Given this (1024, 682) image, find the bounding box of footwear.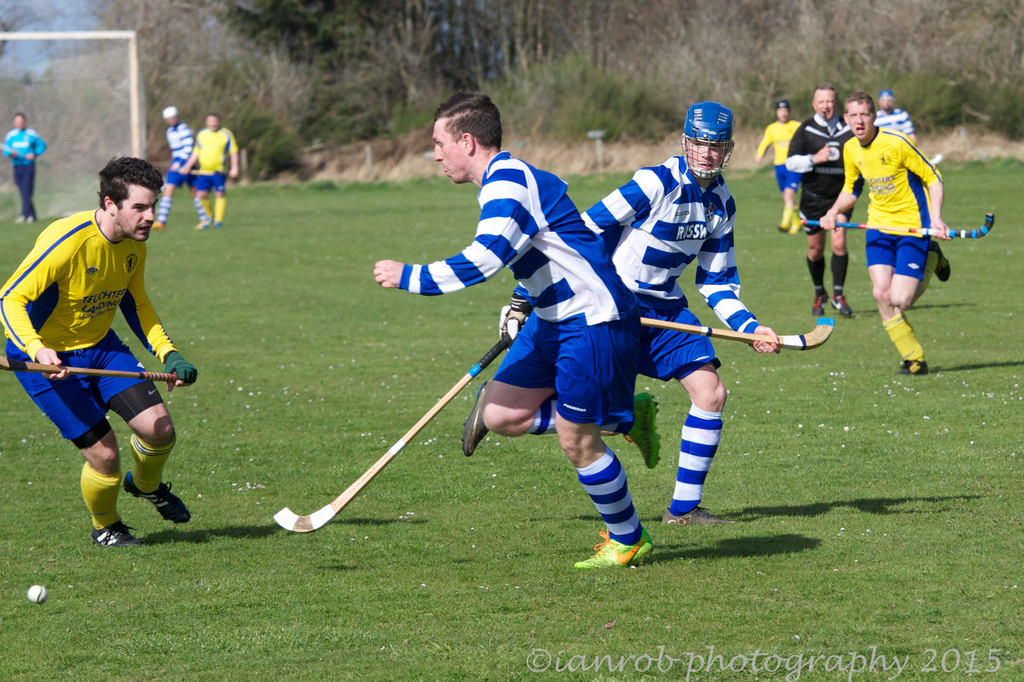
(660, 508, 737, 527).
